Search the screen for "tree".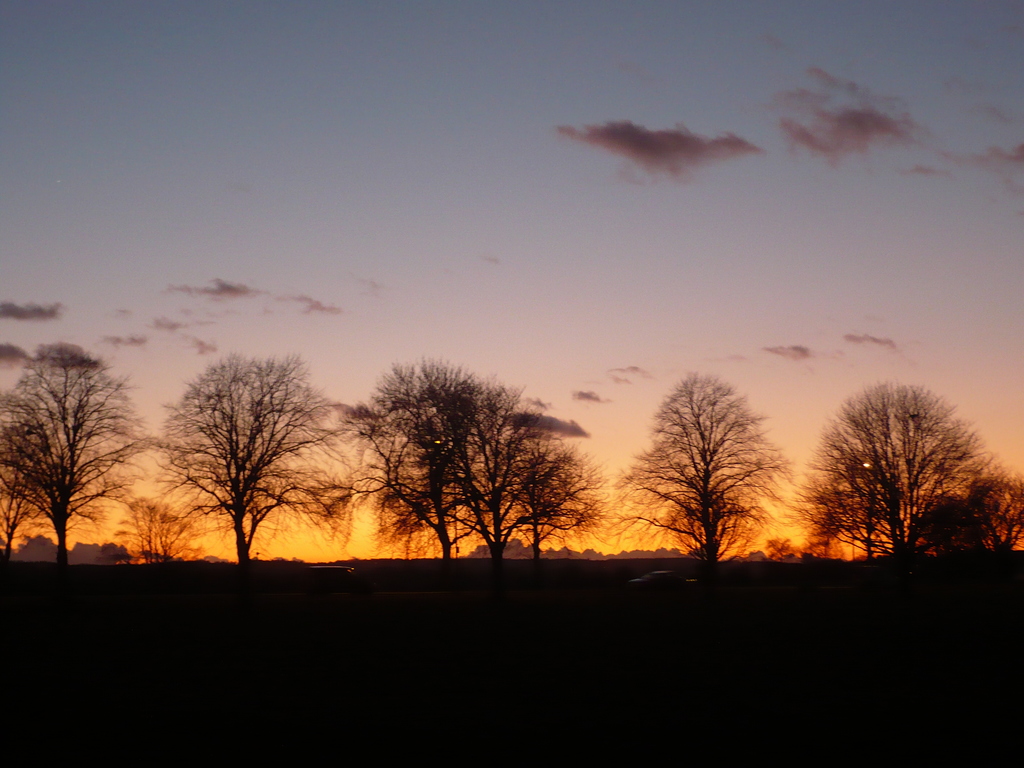
Found at <bbox>794, 373, 997, 589</bbox>.
